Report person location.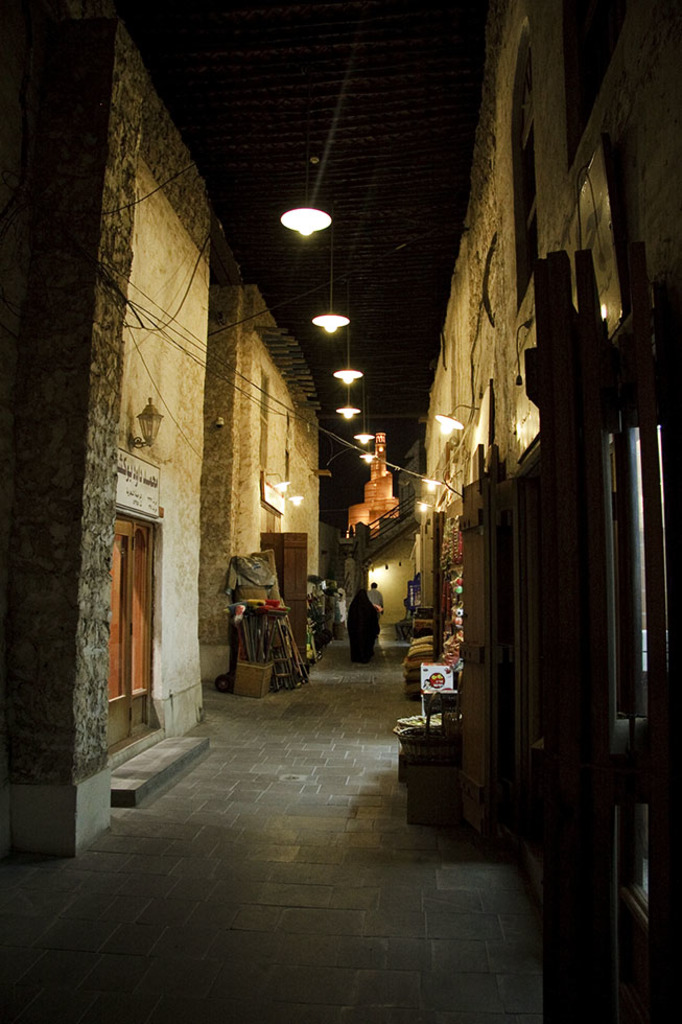
Report: Rect(359, 580, 385, 622).
